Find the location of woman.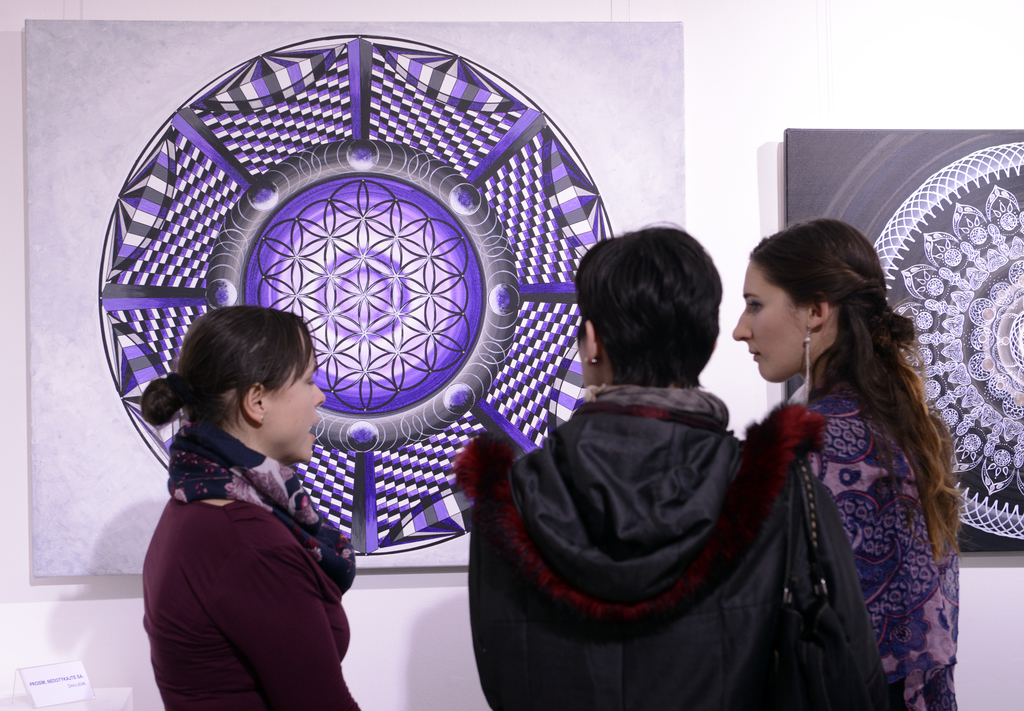
Location: bbox=(140, 305, 363, 710).
